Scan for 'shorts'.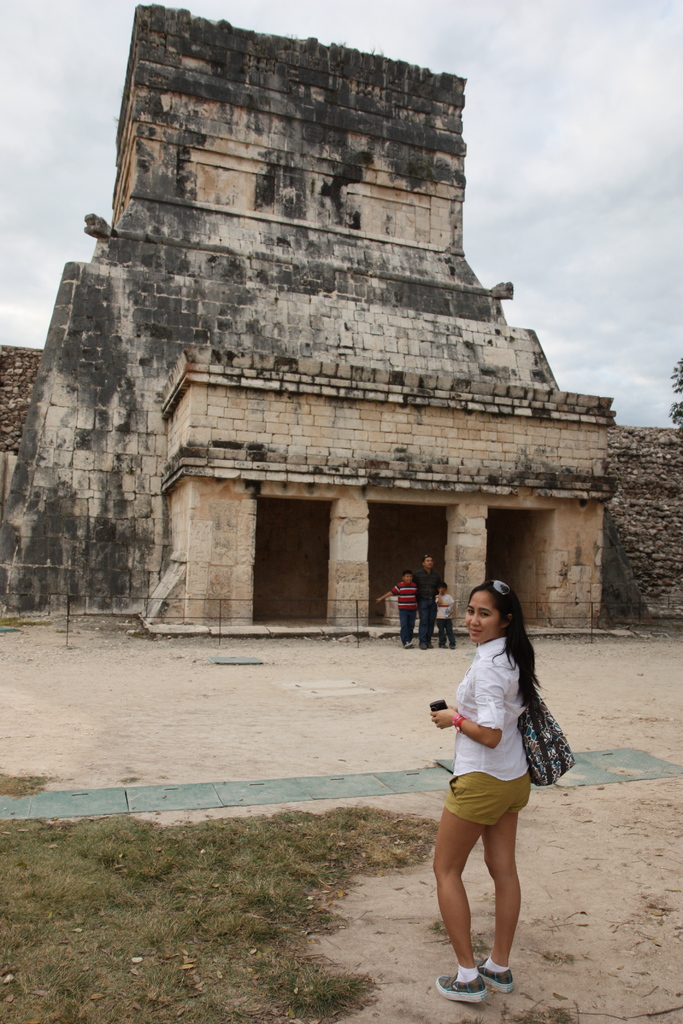
Scan result: bbox=[431, 778, 537, 835].
